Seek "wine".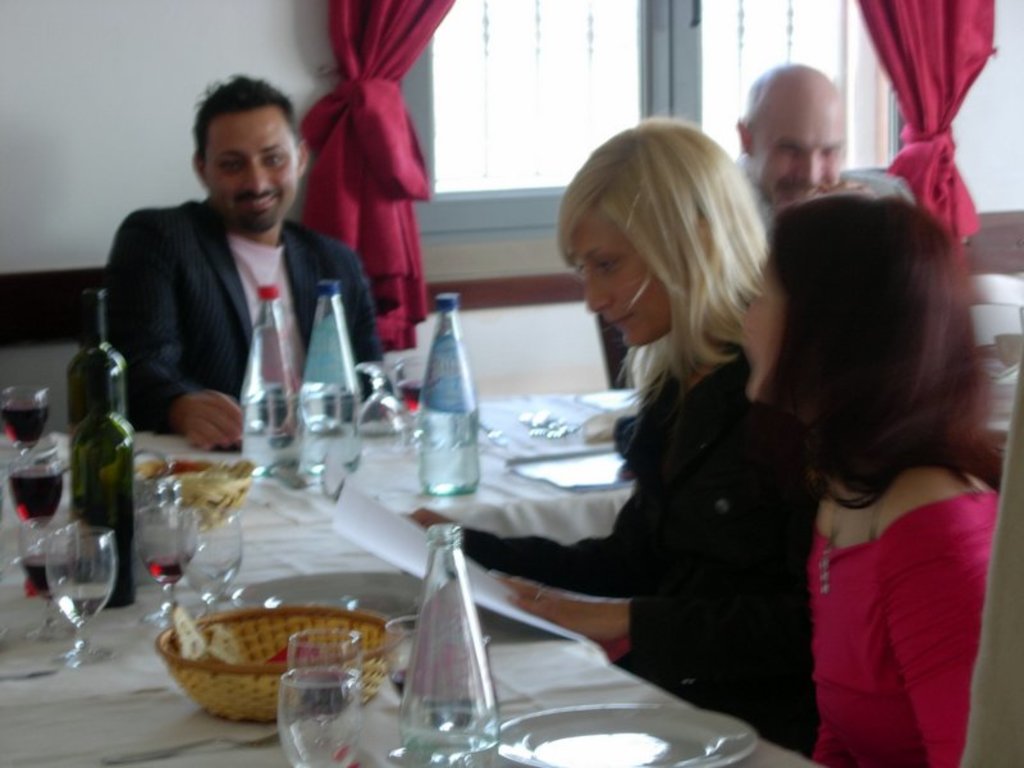
locate(67, 288, 129, 438).
